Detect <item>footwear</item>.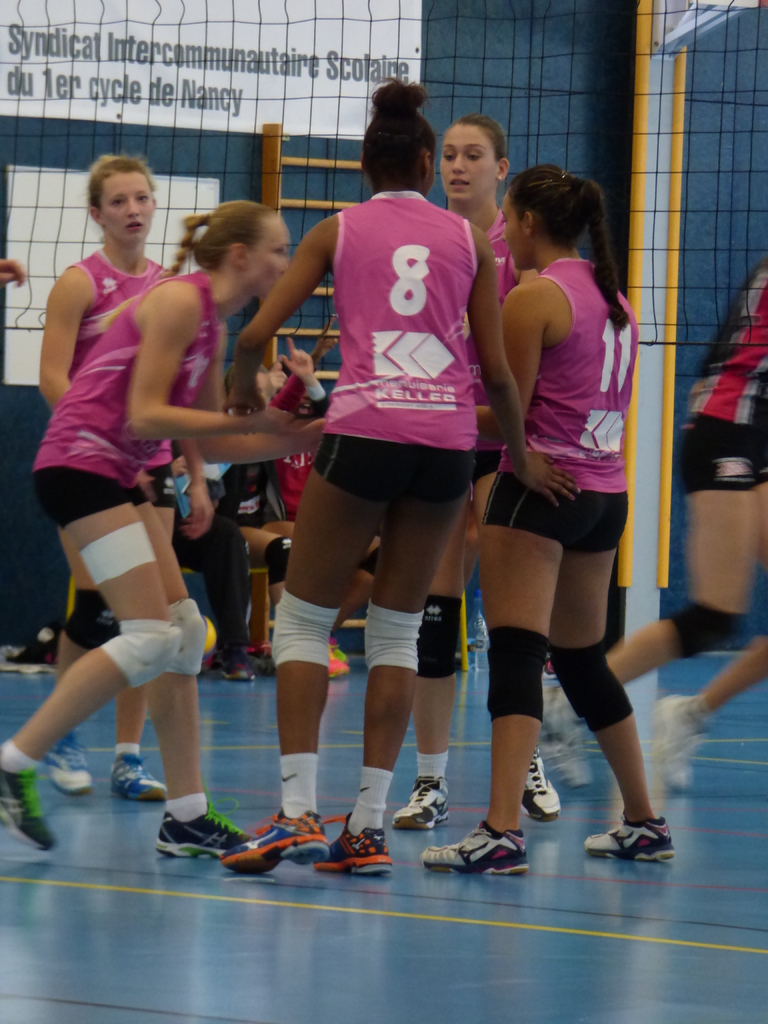
Detected at l=111, t=753, r=166, b=804.
